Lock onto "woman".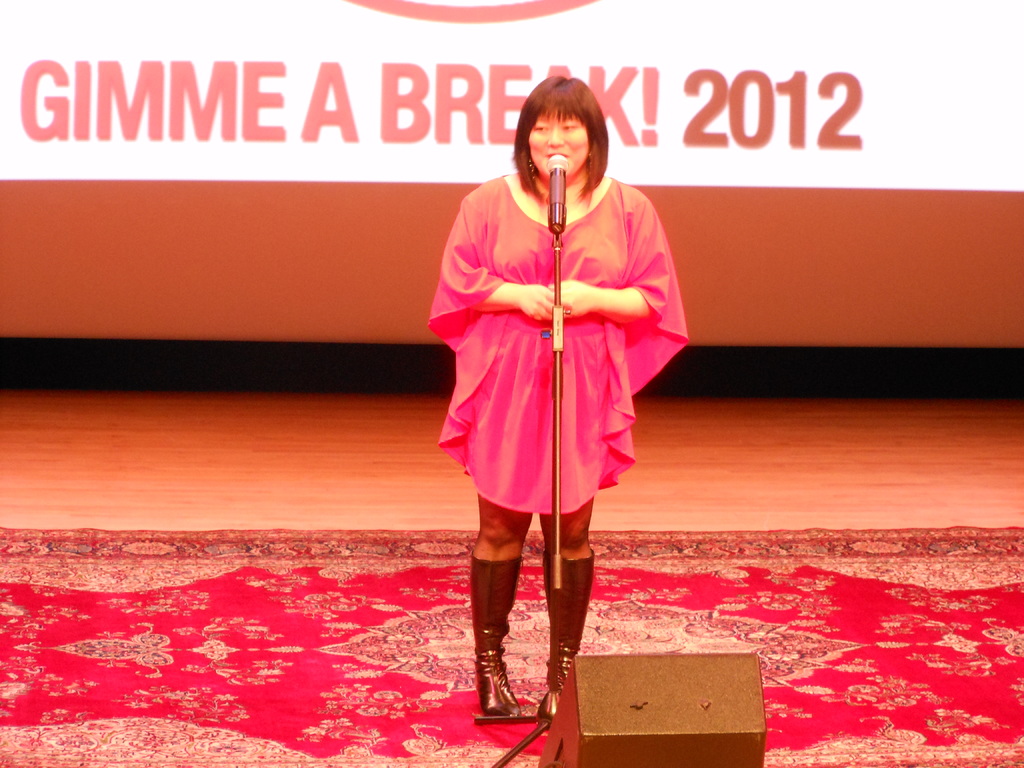
Locked: [left=419, top=89, right=680, bottom=678].
